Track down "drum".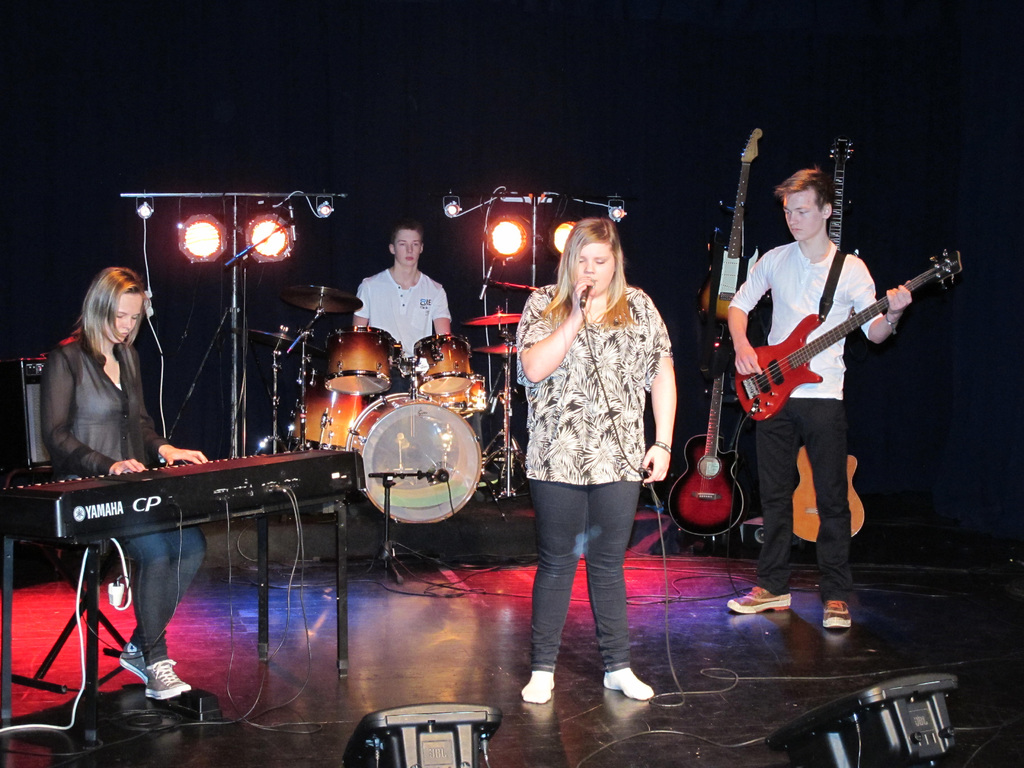
Tracked to <region>290, 363, 378, 454</region>.
